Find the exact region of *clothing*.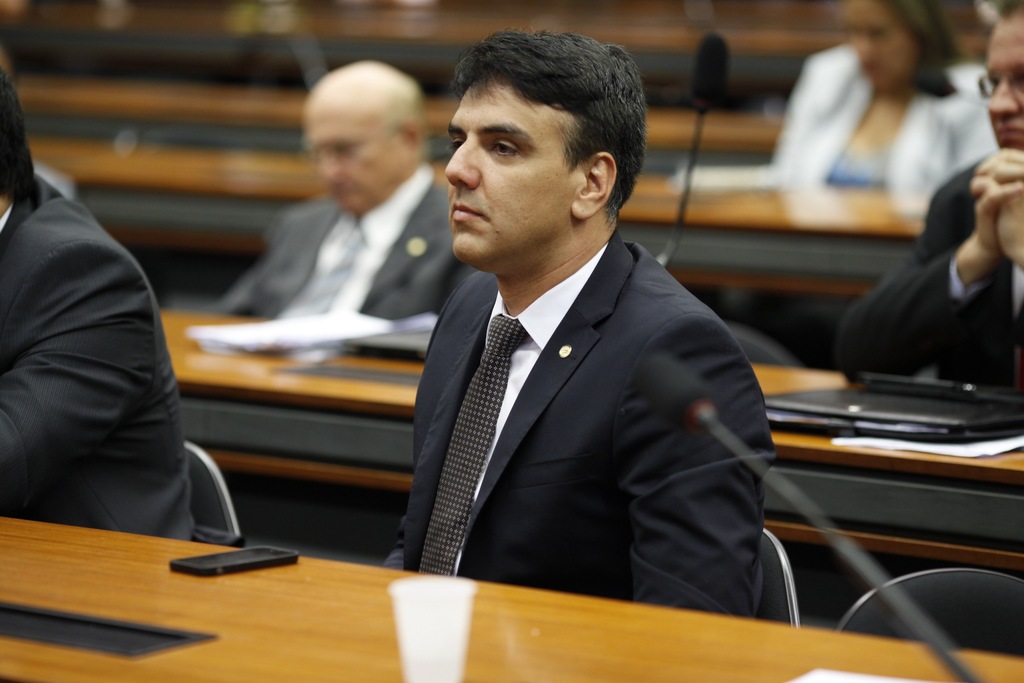
Exact region: {"left": 766, "top": 42, "right": 1002, "bottom": 198}.
